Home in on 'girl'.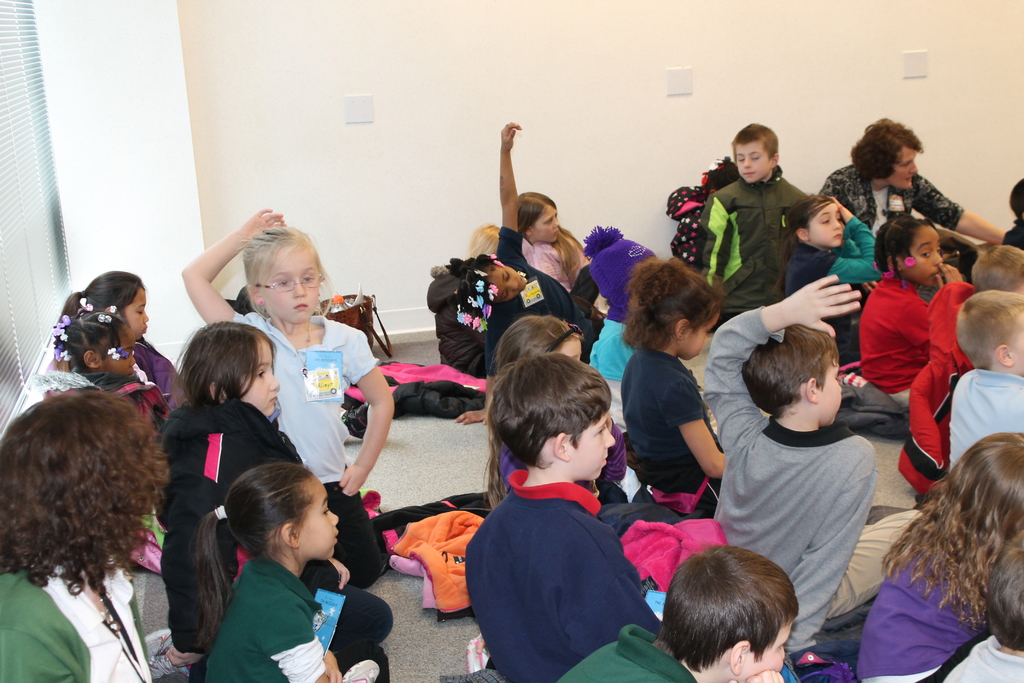
Homed in at bbox=[189, 461, 391, 682].
